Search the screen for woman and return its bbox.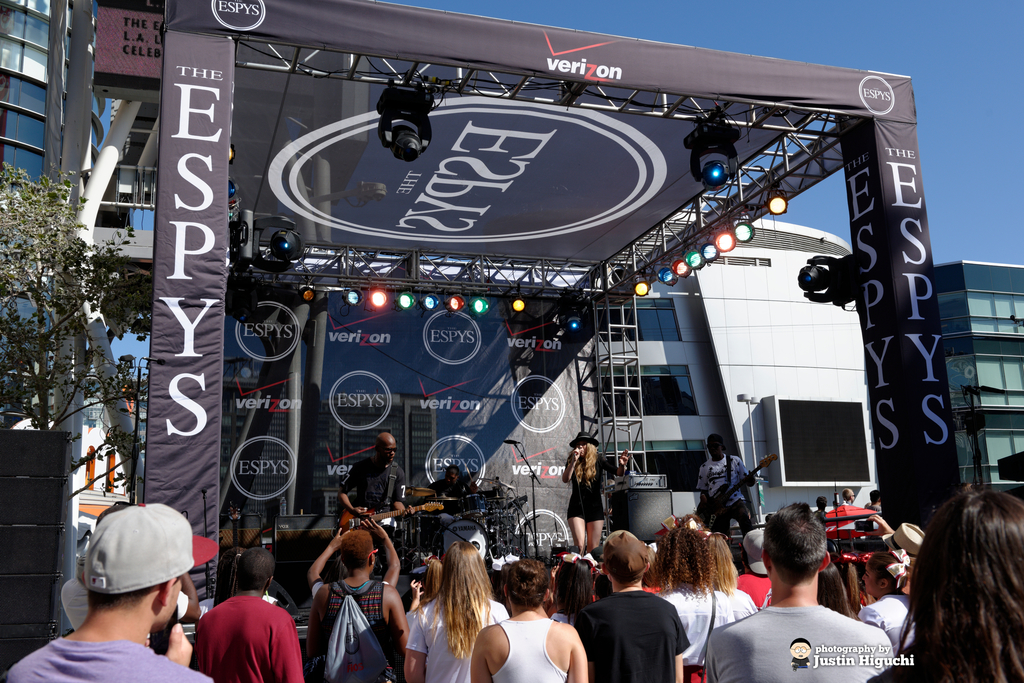
Found: 408,559,444,613.
